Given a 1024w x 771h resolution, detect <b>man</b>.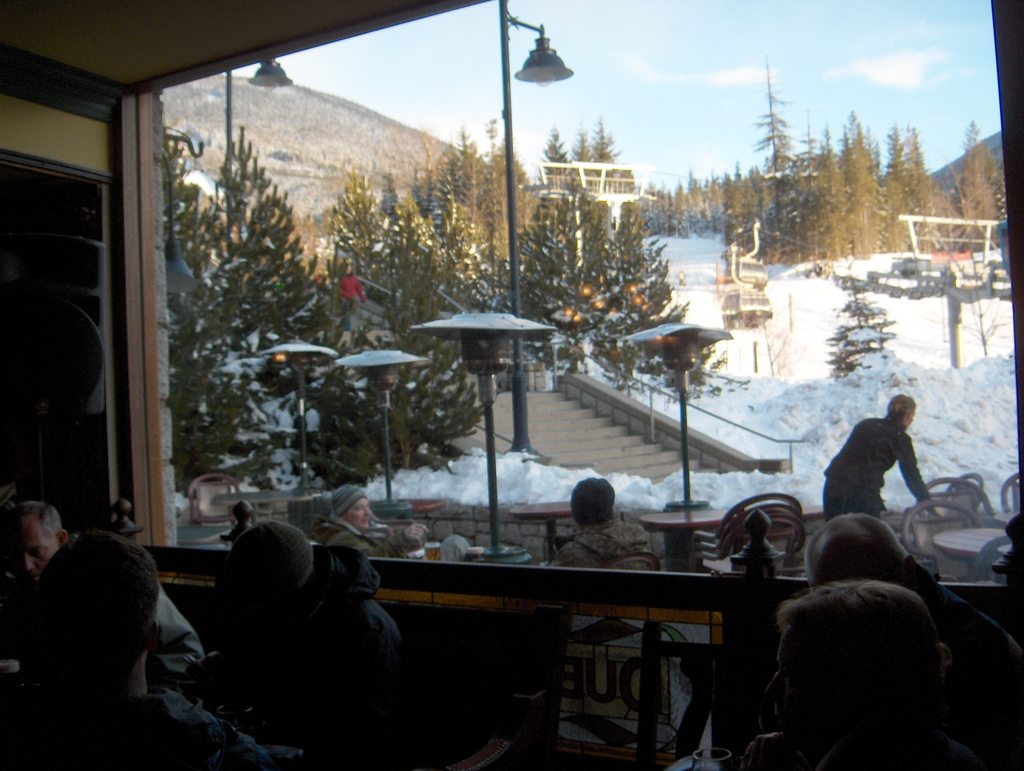
<box>737,580,1009,770</box>.
